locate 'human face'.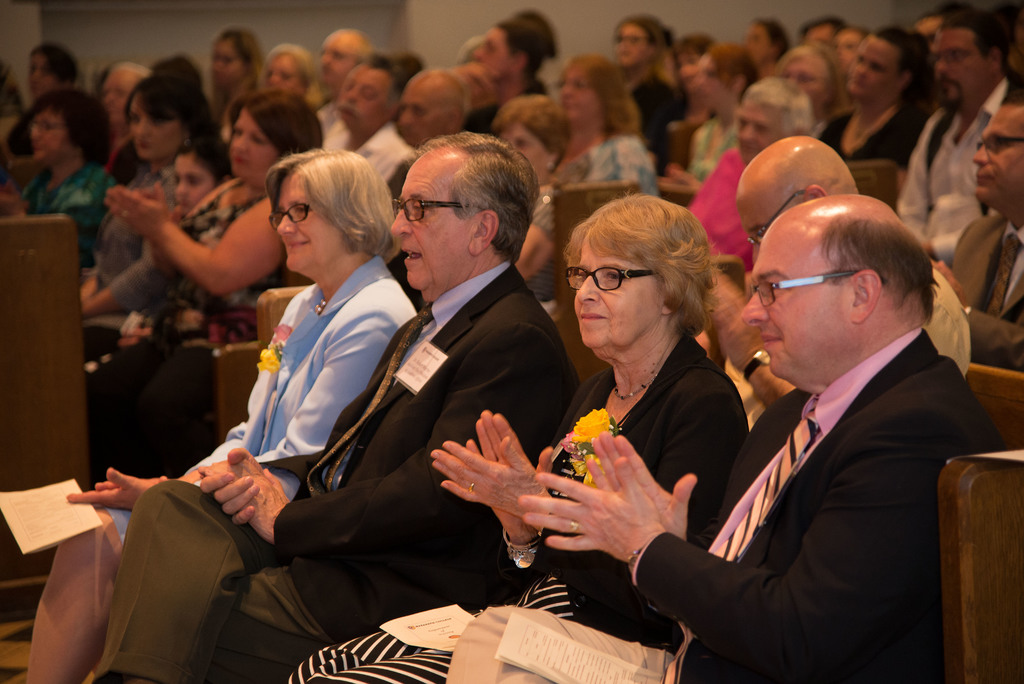
Bounding box: (left=559, top=69, right=606, bottom=125).
